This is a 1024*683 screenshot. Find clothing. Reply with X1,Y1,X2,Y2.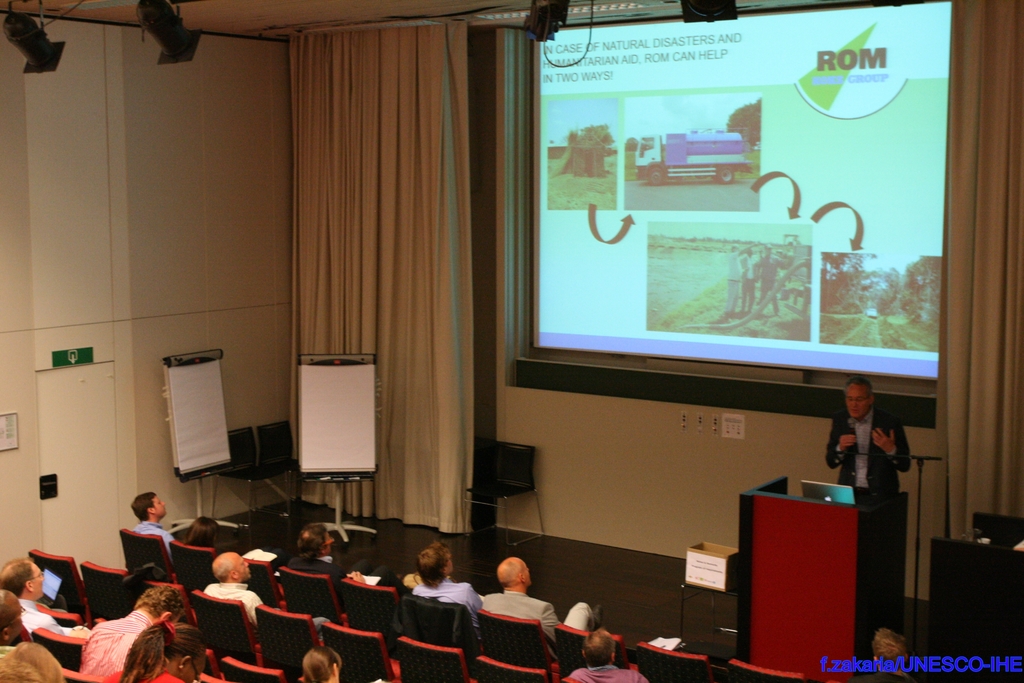
753,254,796,319.
